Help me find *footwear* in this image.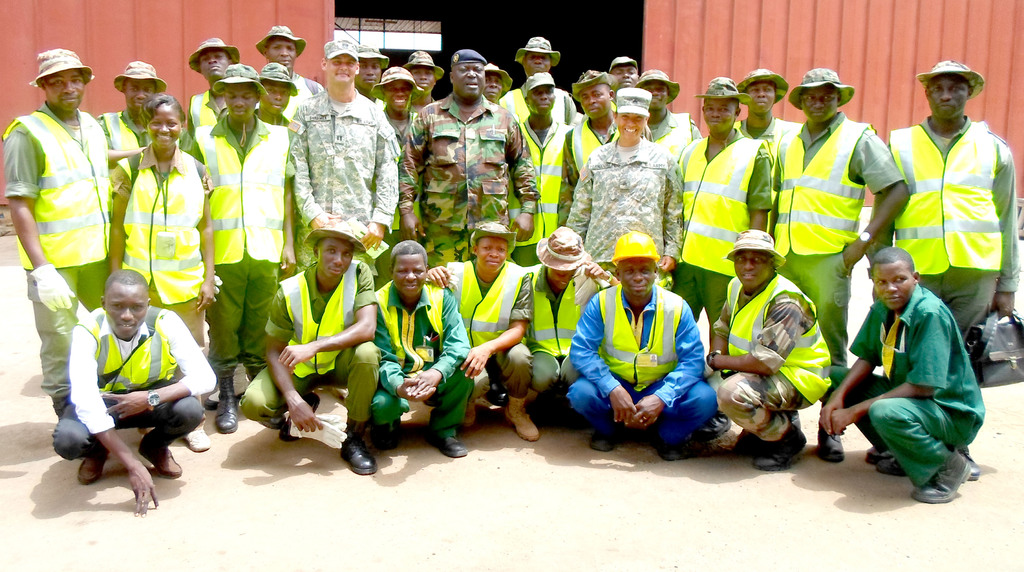
Found it: <region>652, 441, 684, 459</region>.
